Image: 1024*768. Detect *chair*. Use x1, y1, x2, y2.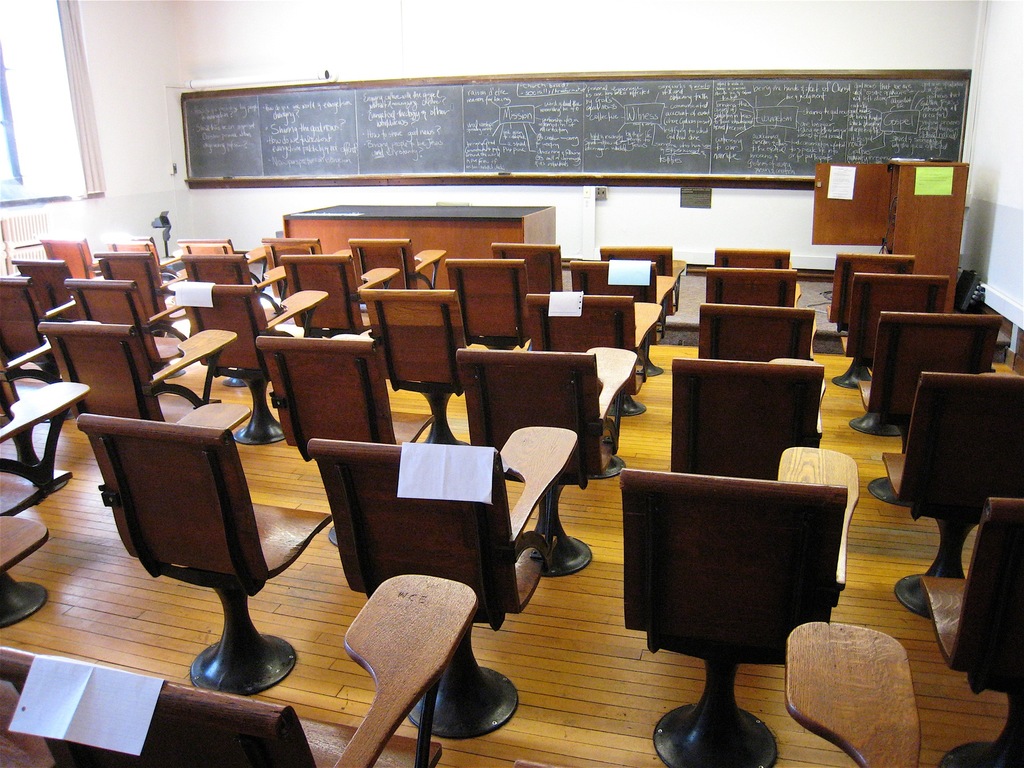
255, 236, 361, 300.
